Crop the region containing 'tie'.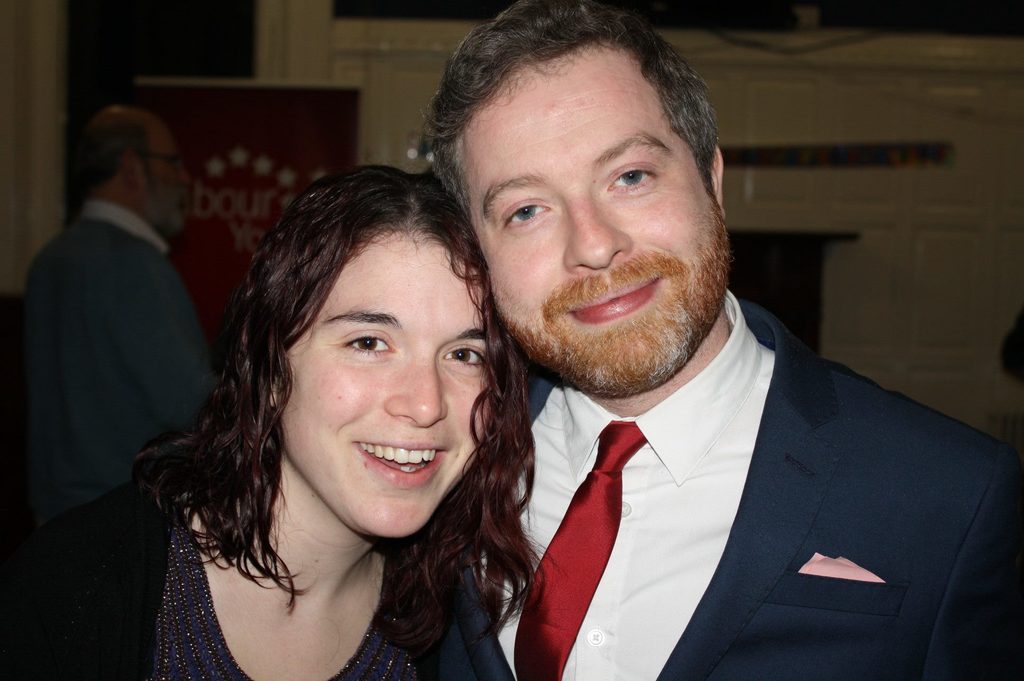
Crop region: box=[511, 417, 648, 680].
